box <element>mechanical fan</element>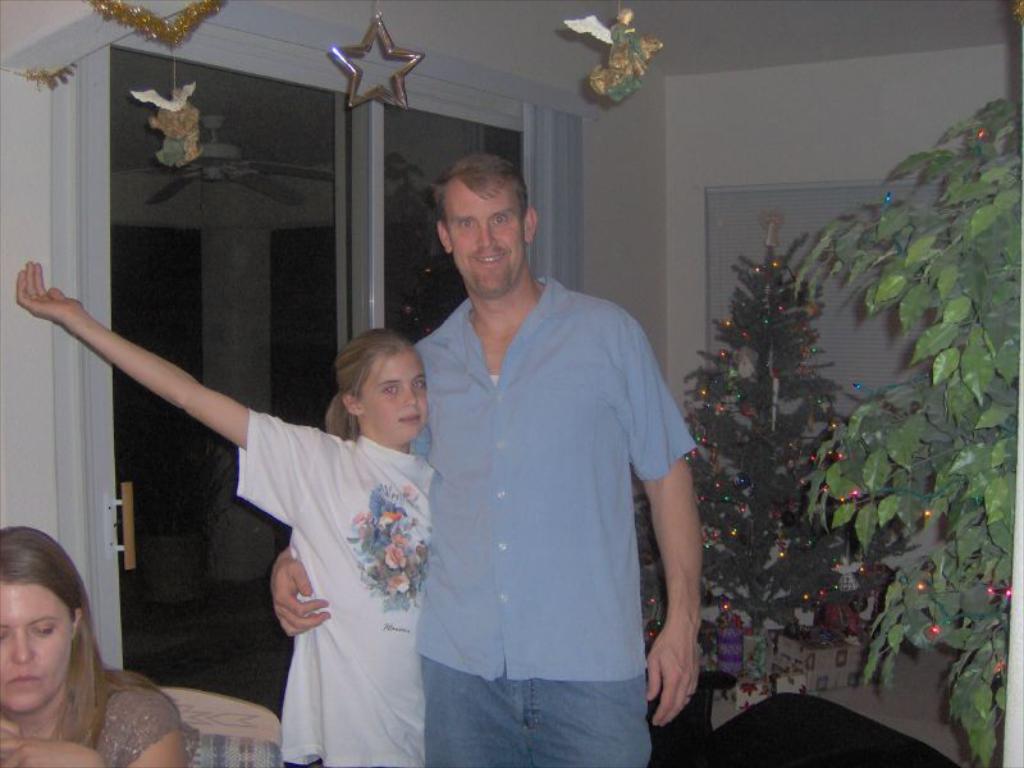
113 115 332 206
